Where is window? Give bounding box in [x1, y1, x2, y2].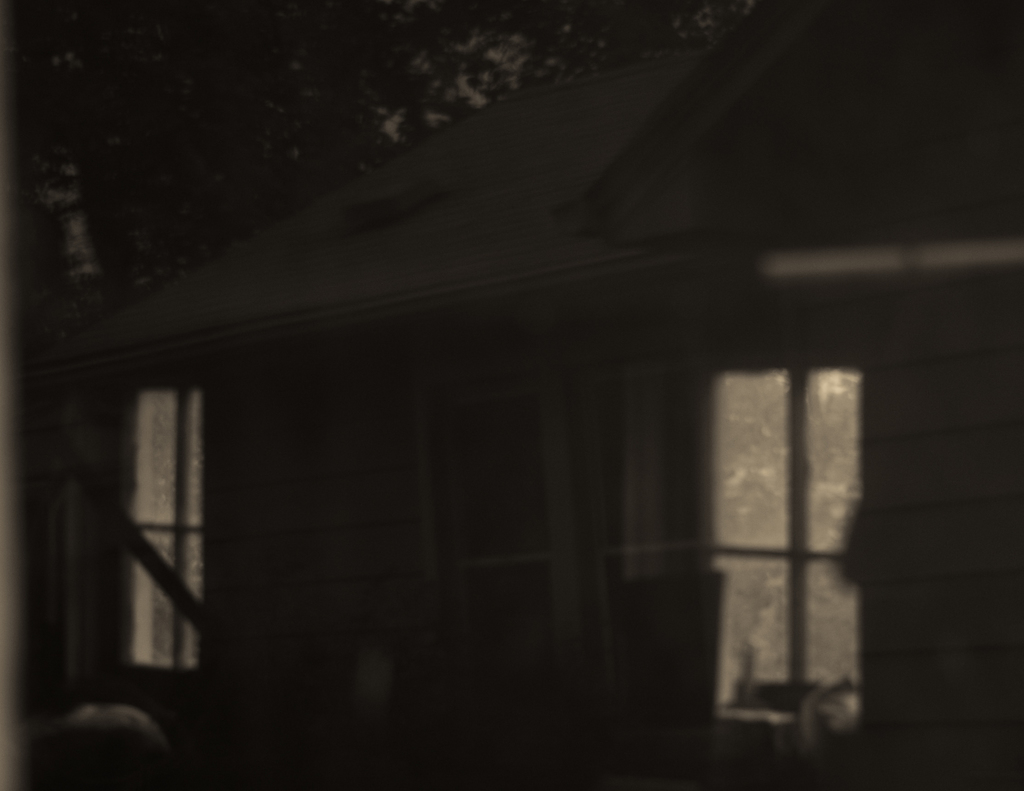
[676, 341, 900, 780].
